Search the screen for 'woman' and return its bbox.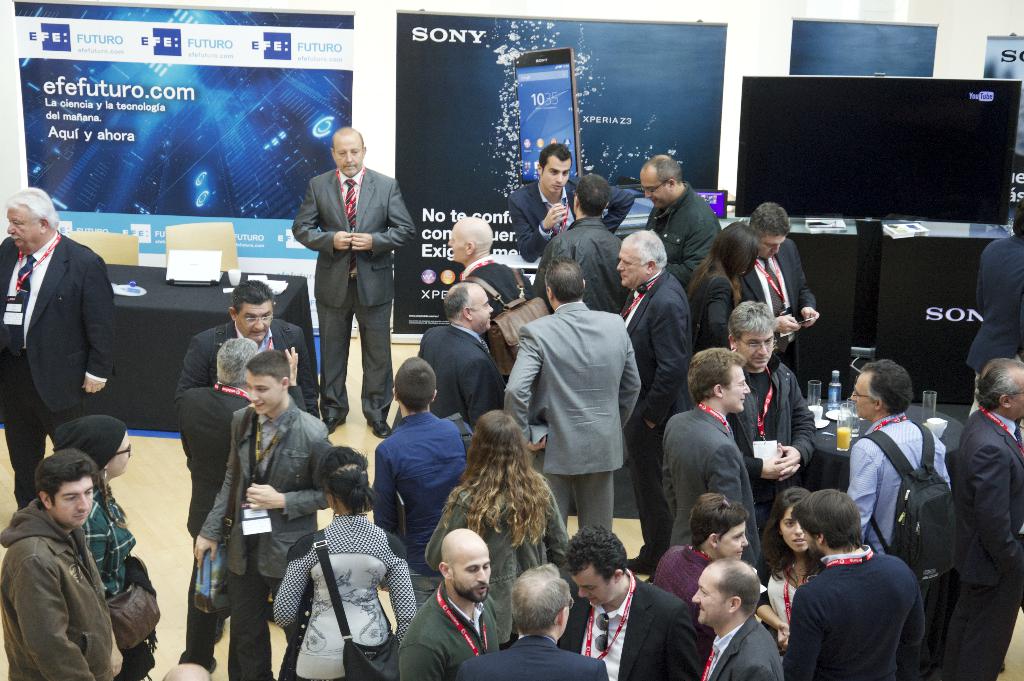
Found: (x1=688, y1=220, x2=757, y2=359).
